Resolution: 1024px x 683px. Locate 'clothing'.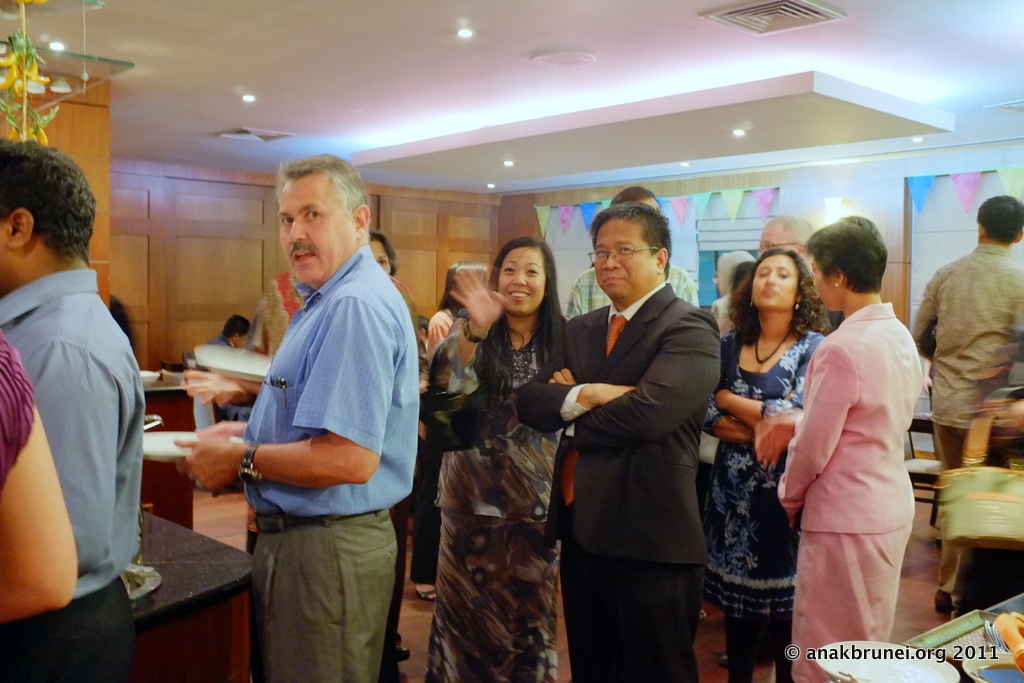
{"left": 215, "top": 239, "right": 414, "bottom": 682}.
